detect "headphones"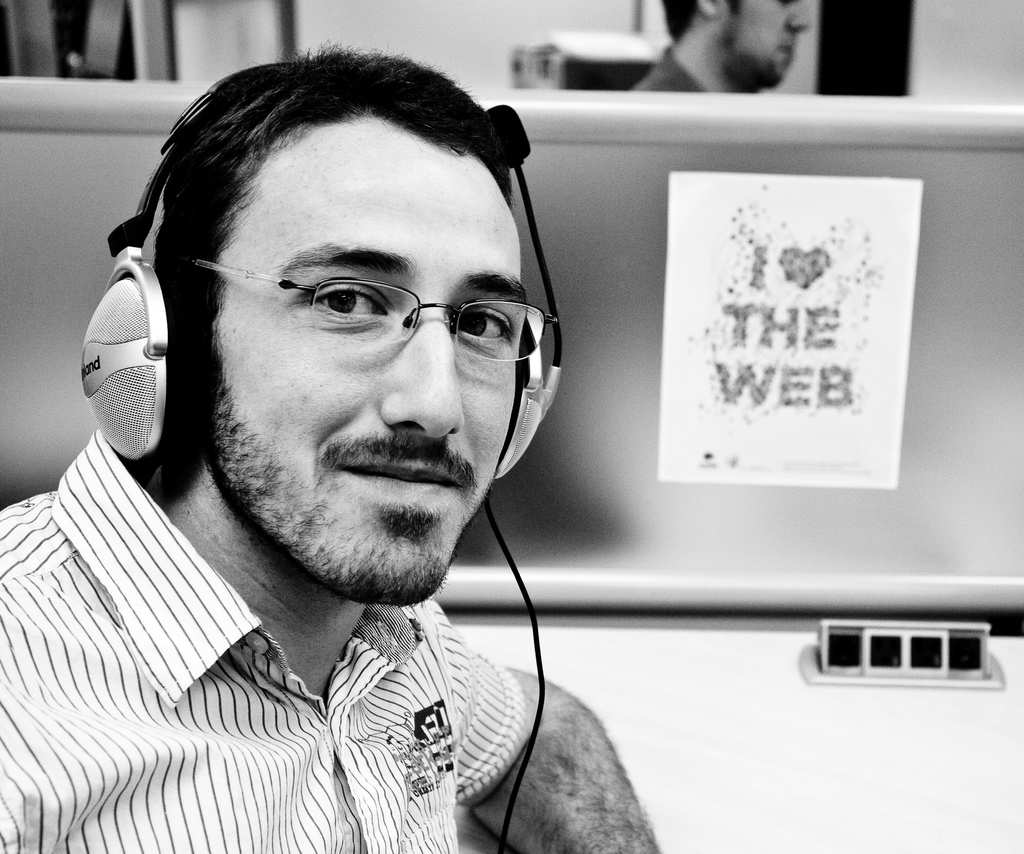
detection(79, 52, 564, 492)
